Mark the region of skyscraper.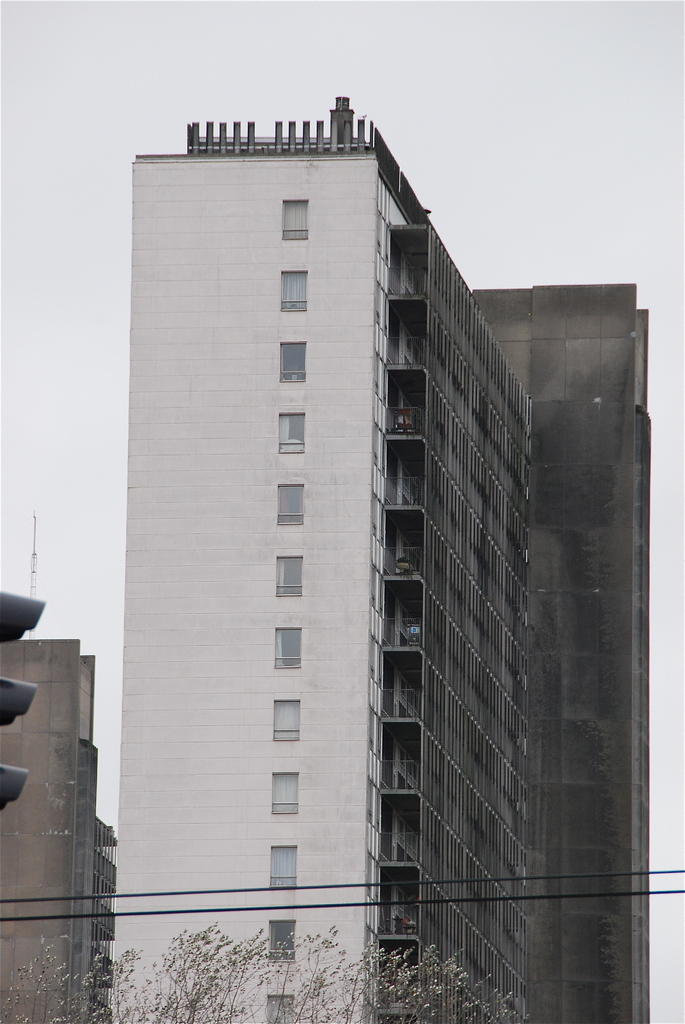
Region: (x1=119, y1=120, x2=499, y2=916).
